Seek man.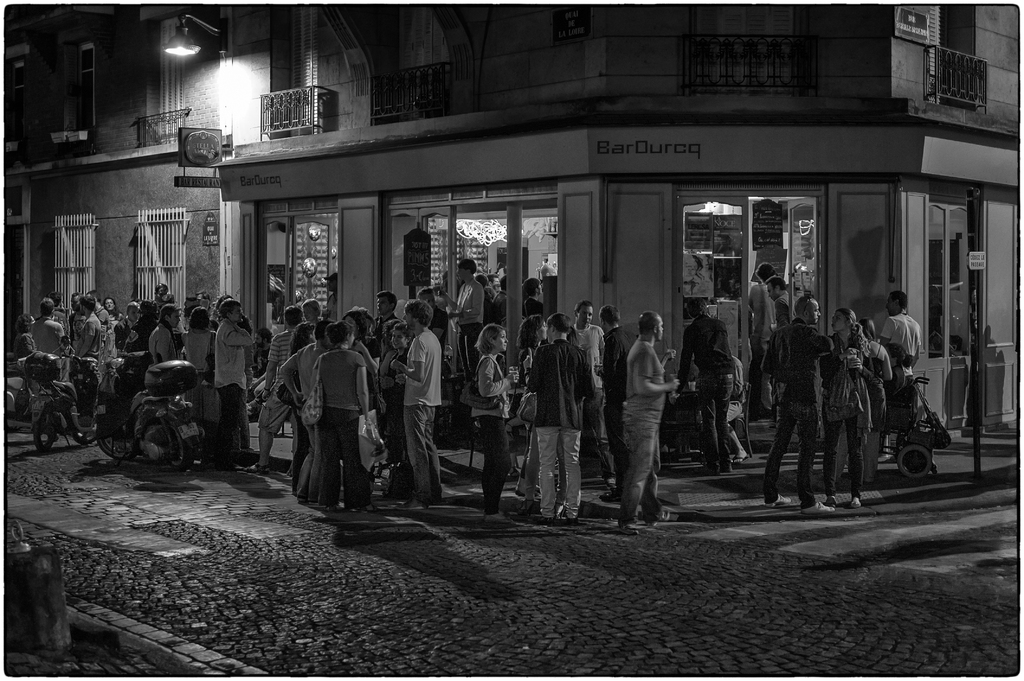
detection(74, 294, 102, 394).
